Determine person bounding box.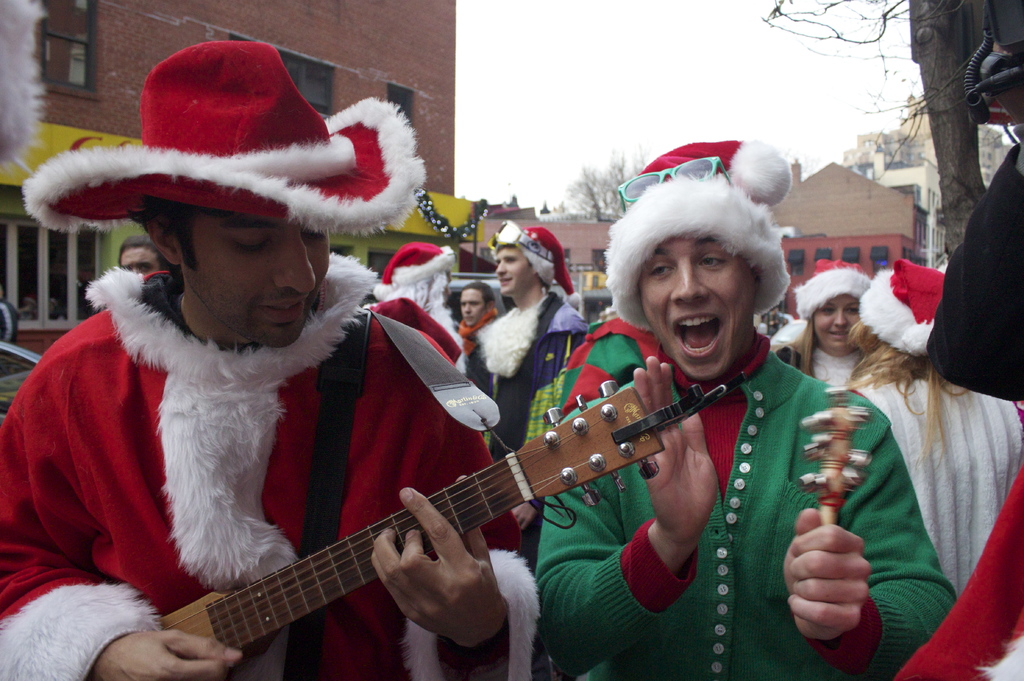
Determined: <bbox>853, 257, 1023, 594</bbox>.
